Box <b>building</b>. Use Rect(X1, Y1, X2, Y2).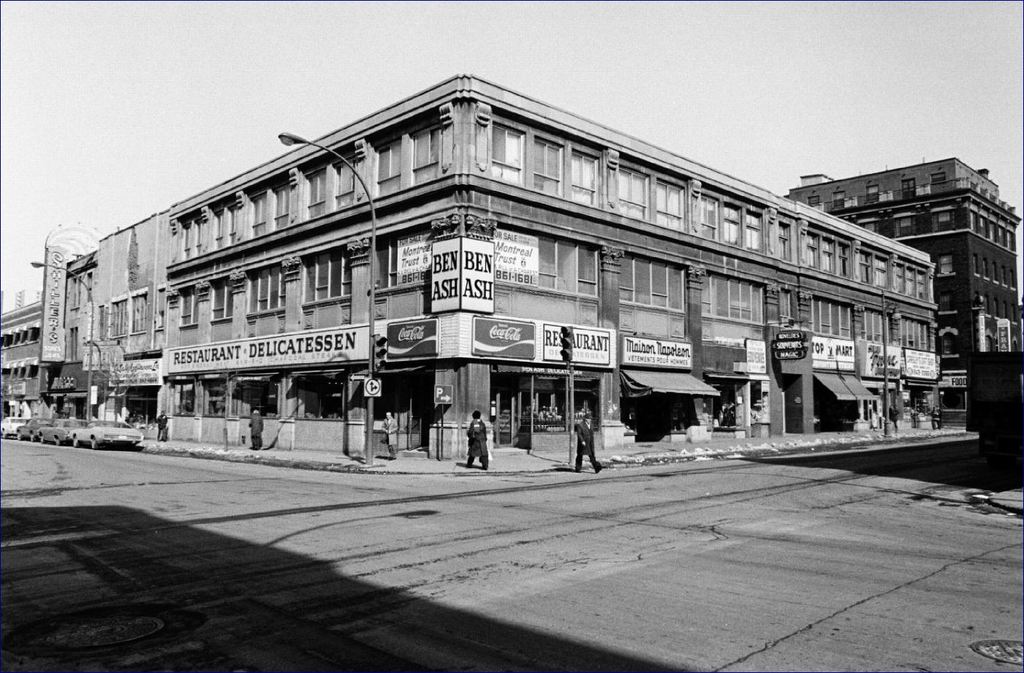
Rect(779, 159, 1022, 425).
